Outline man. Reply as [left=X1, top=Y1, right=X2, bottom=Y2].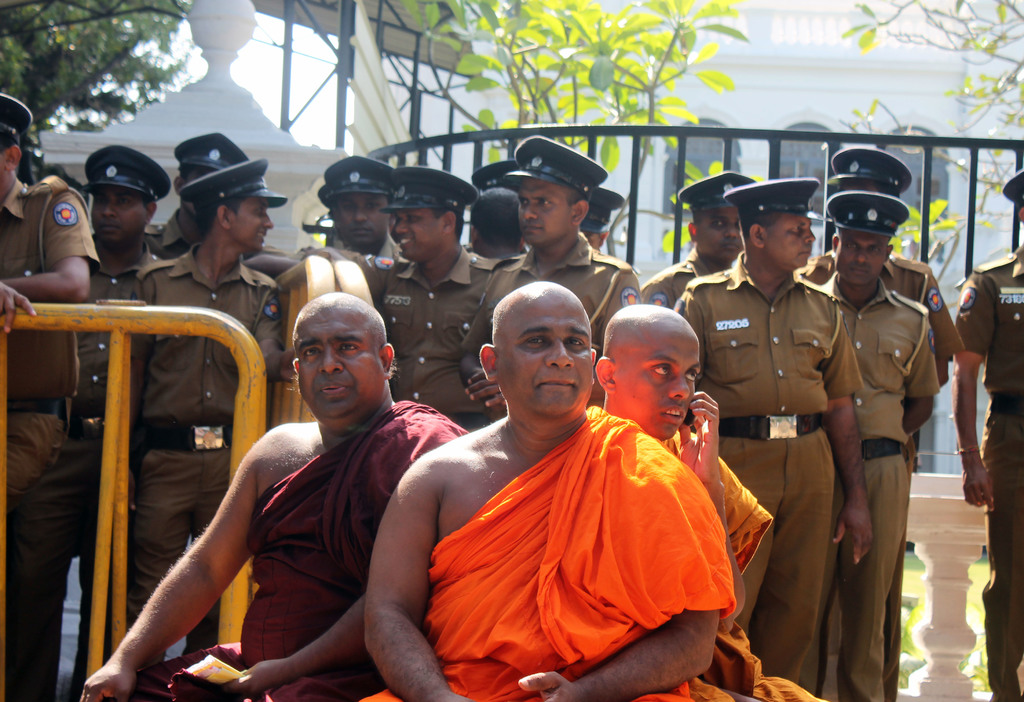
[left=0, top=93, right=100, bottom=701].
